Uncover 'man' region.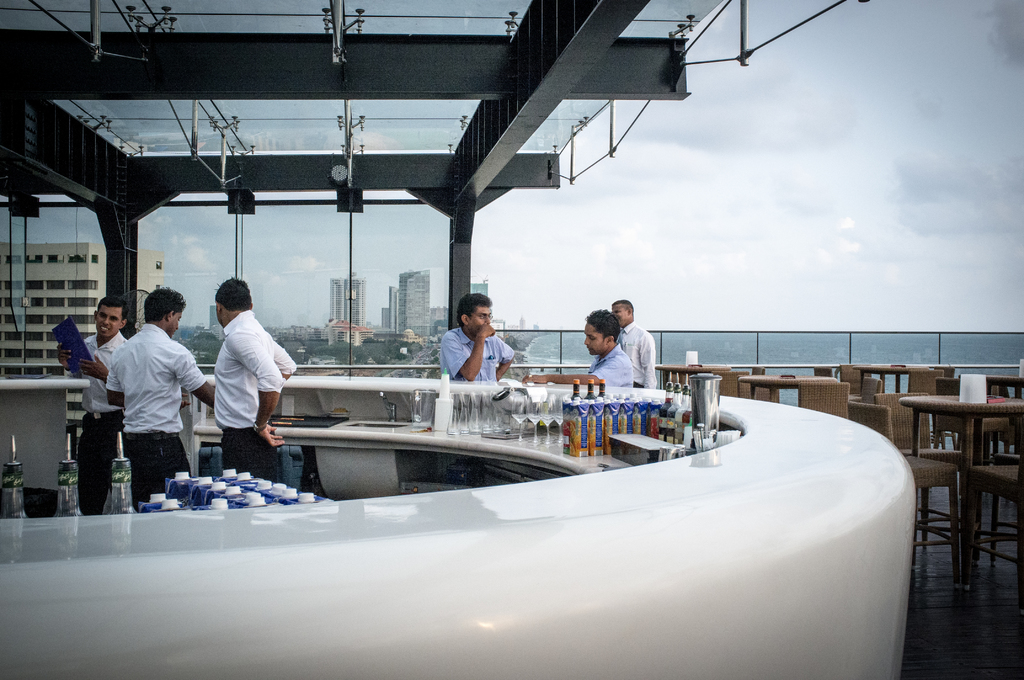
Uncovered: x1=60, y1=298, x2=131, y2=514.
